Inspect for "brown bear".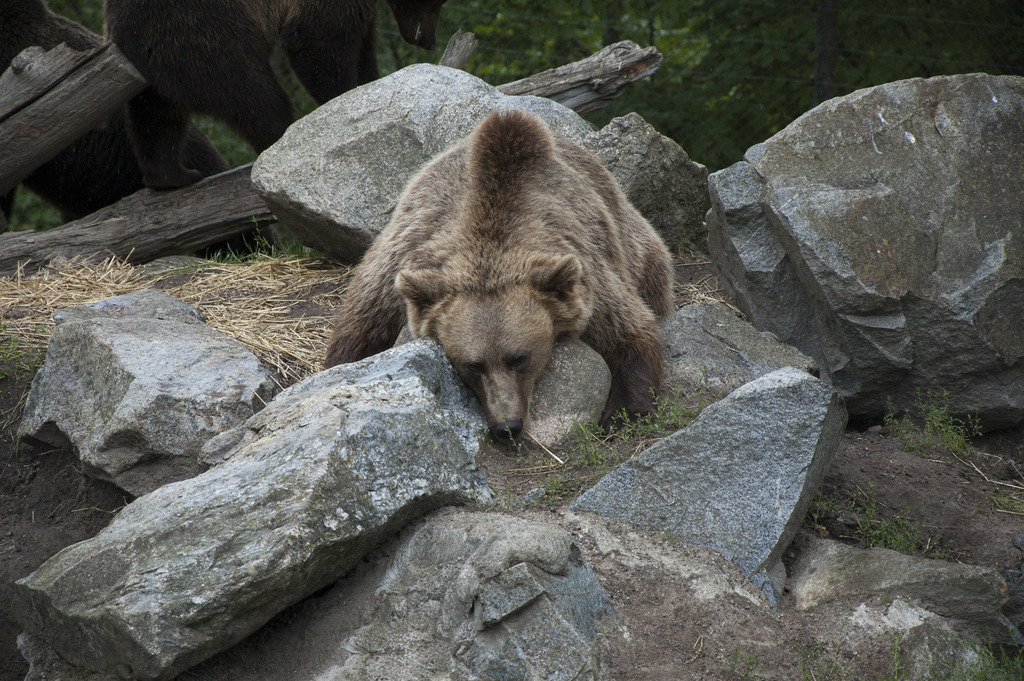
Inspection: region(316, 106, 672, 439).
